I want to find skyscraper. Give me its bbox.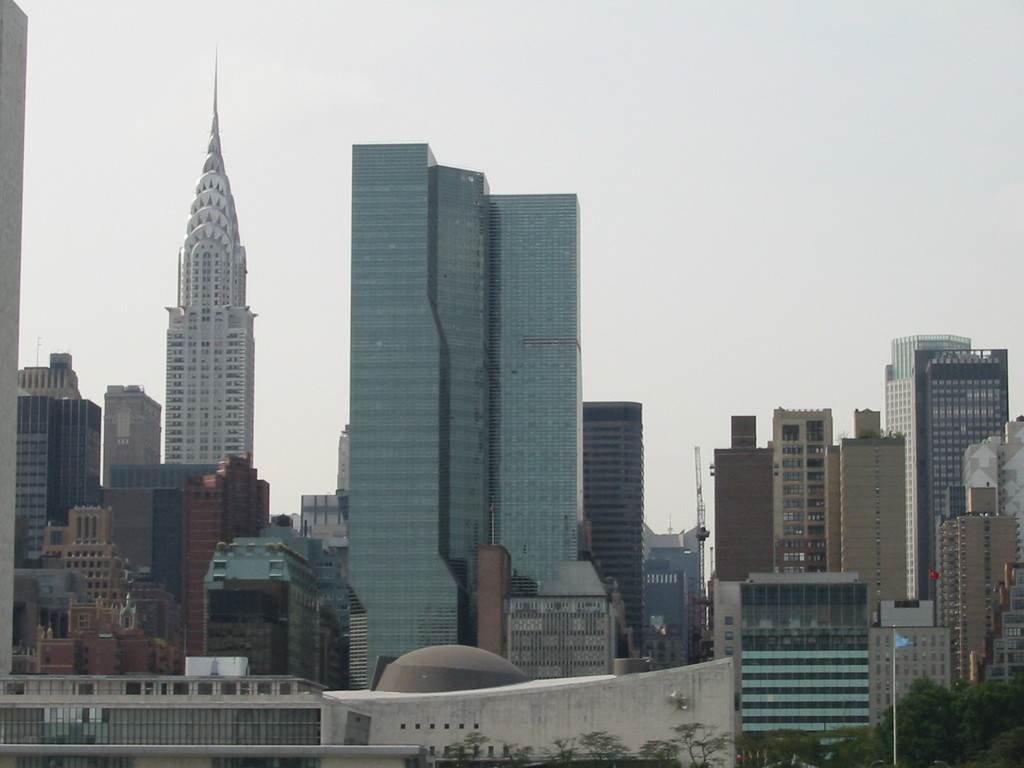
<box>718,410,769,577</box>.
